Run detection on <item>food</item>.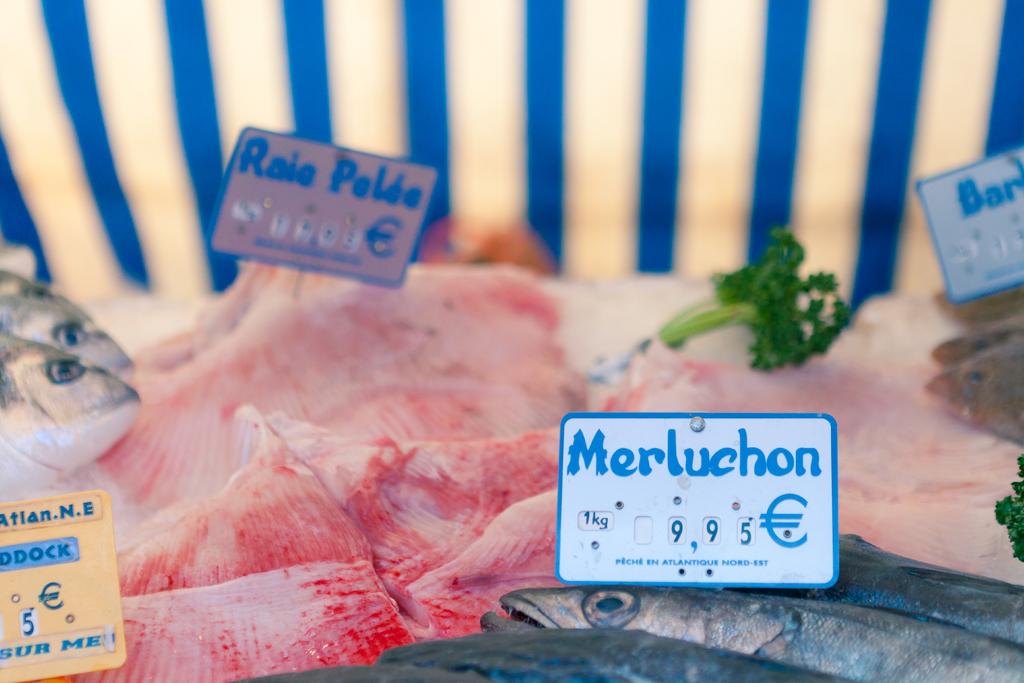
Result: BBox(0, 327, 147, 504).
